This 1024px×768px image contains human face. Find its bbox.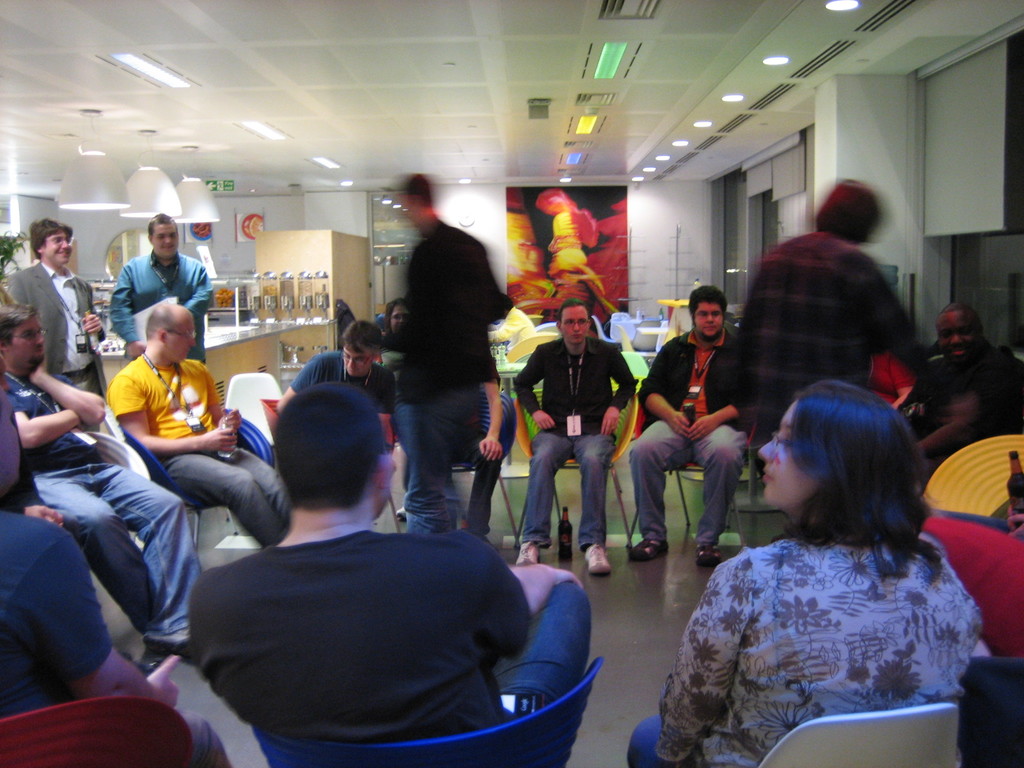
<region>560, 308, 586, 346</region>.
